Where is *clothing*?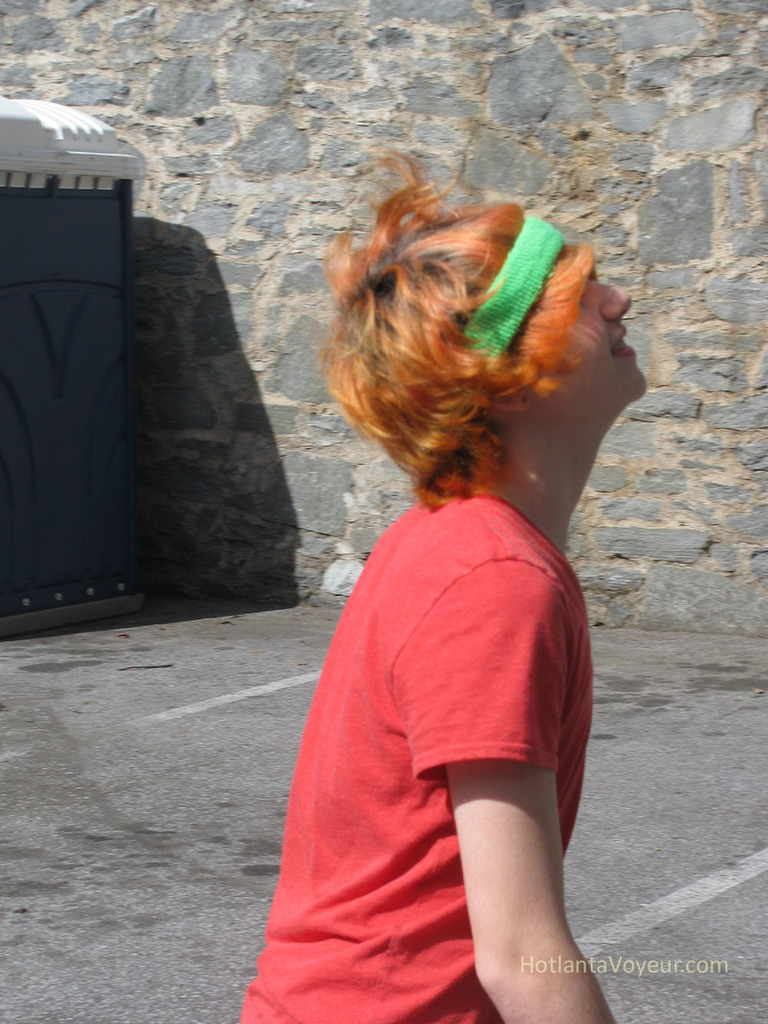
rect(243, 495, 590, 1022).
